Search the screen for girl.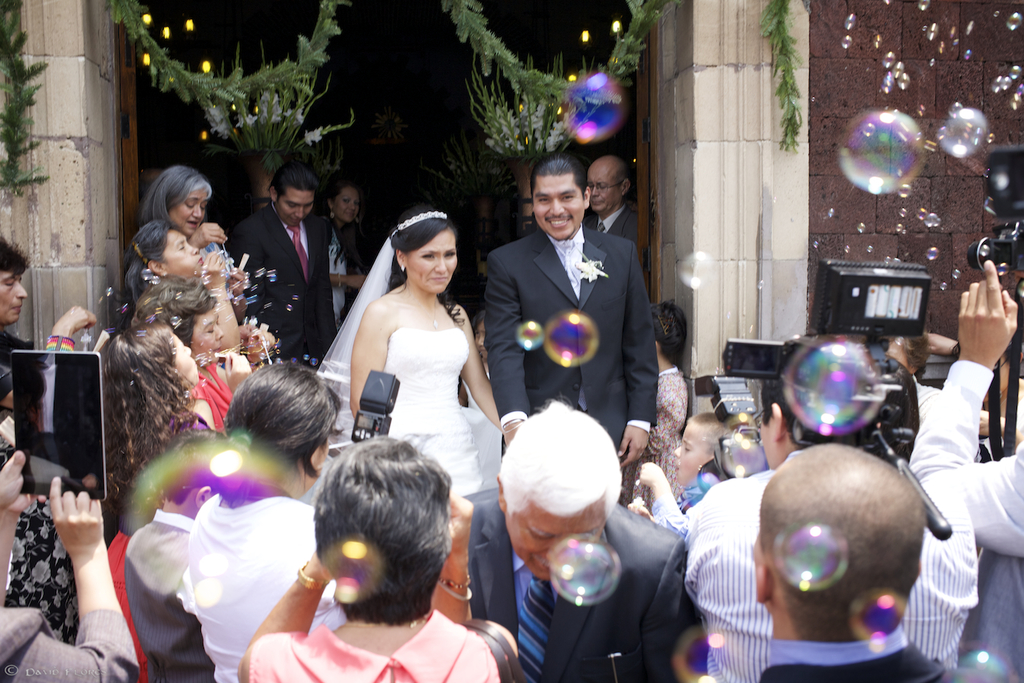
Found at pyautogui.locateOnScreen(311, 209, 502, 498).
